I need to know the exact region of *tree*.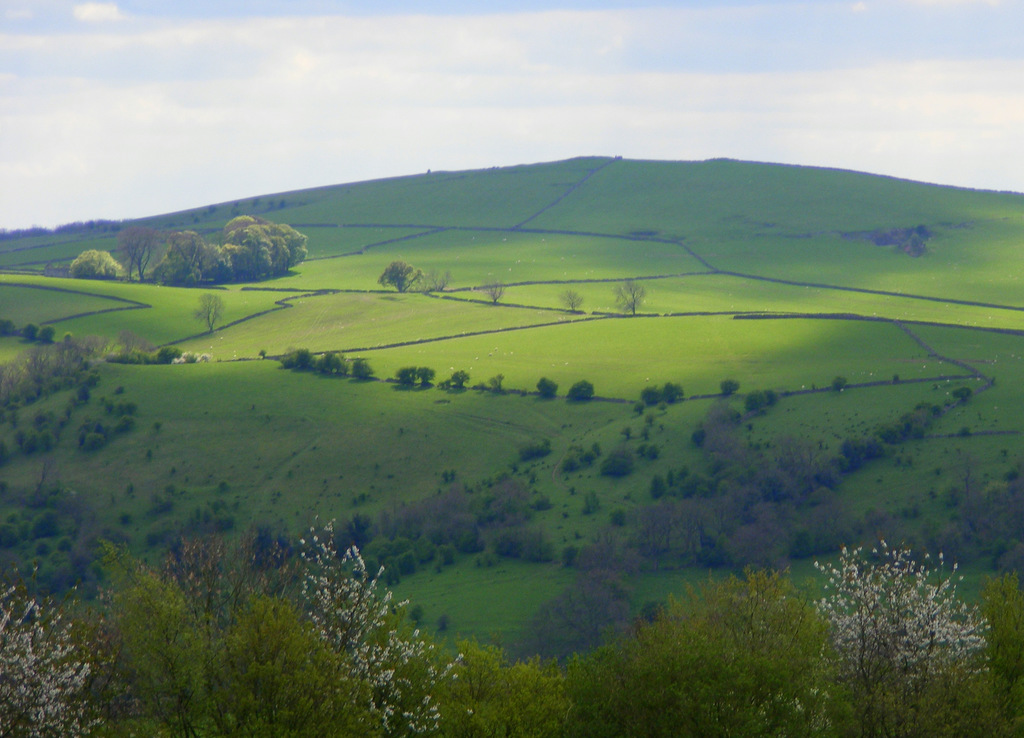
Region: select_region(419, 367, 436, 384).
